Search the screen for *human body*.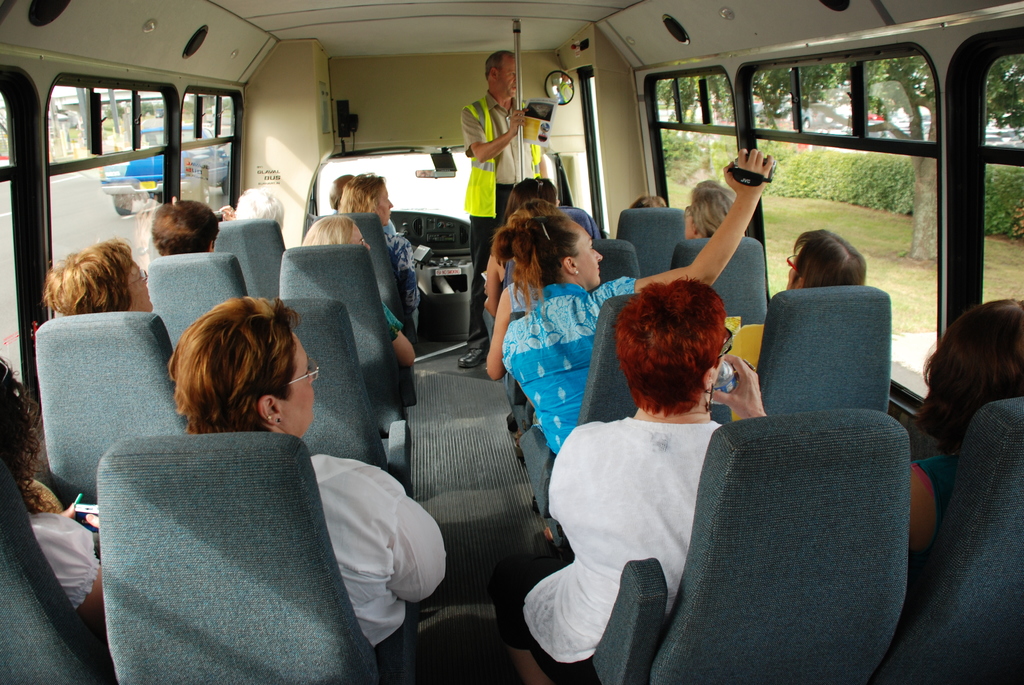
Found at {"x1": 900, "y1": 293, "x2": 1023, "y2": 593}.
